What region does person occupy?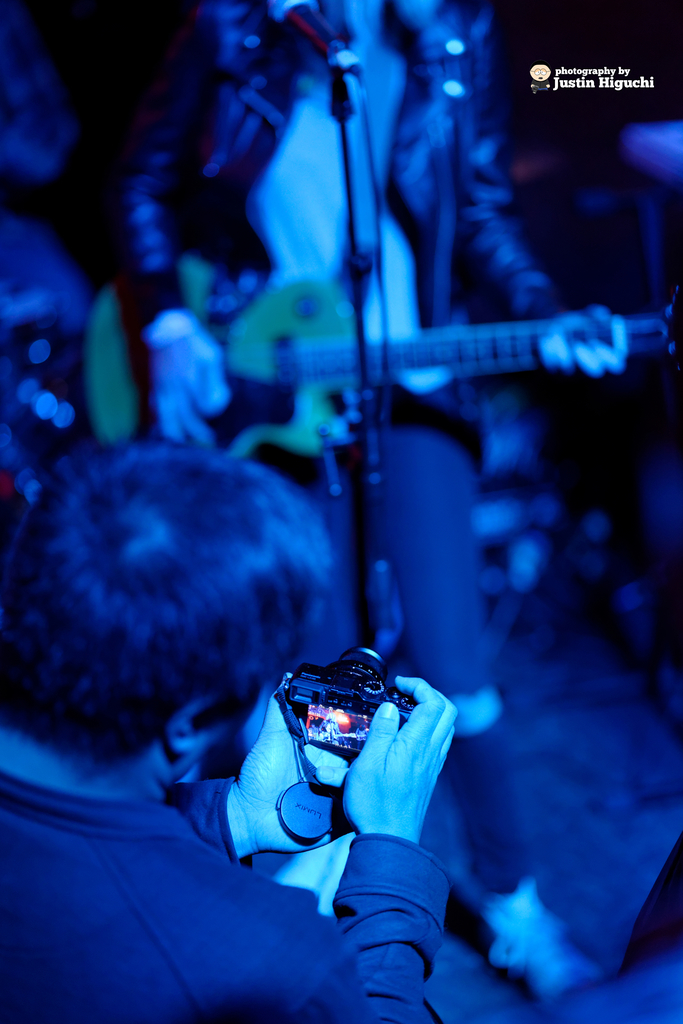
{"x1": 115, "y1": 0, "x2": 628, "y2": 1002}.
